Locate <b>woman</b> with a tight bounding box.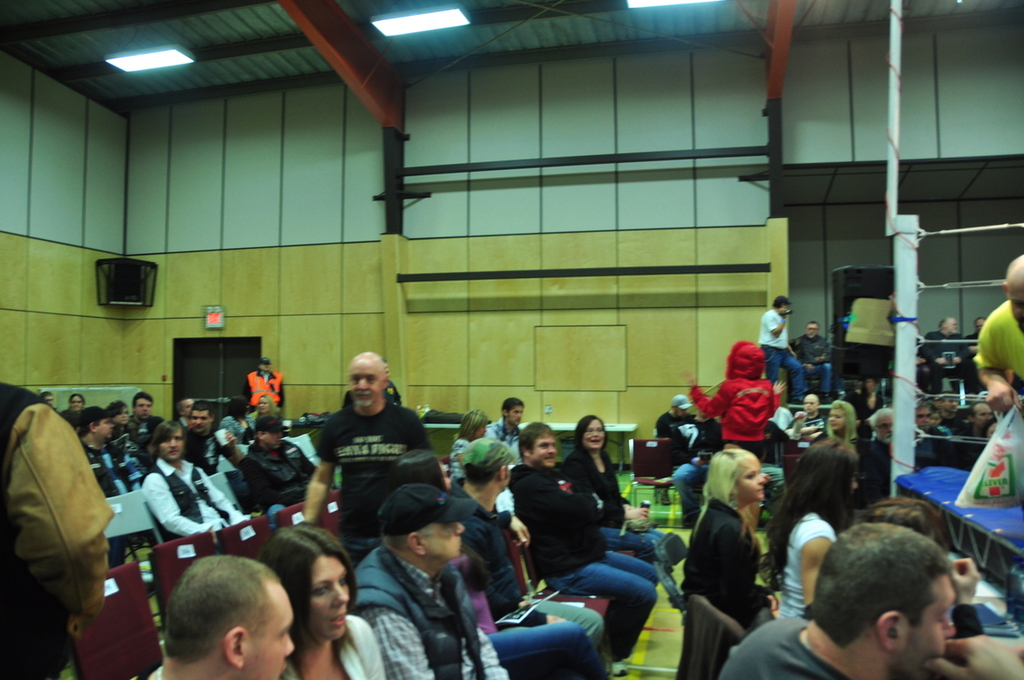
(567, 419, 665, 584).
